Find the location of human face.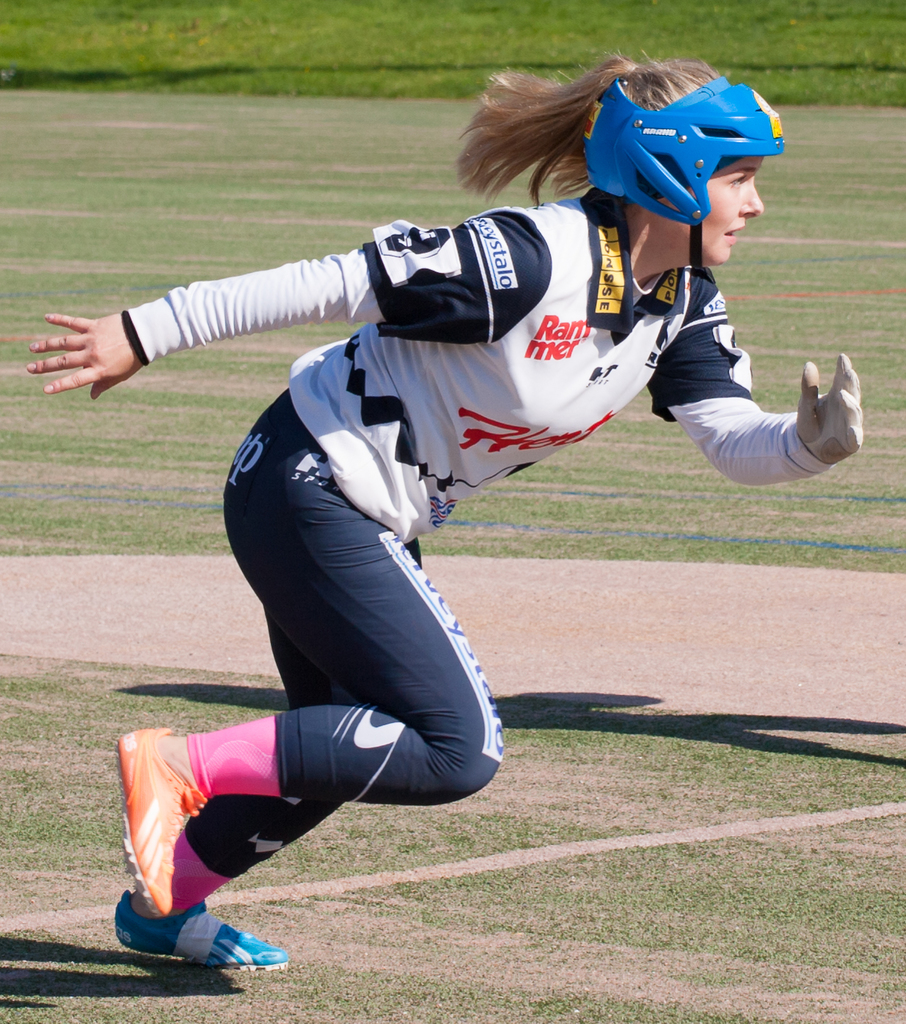
Location: (x1=665, y1=156, x2=771, y2=268).
